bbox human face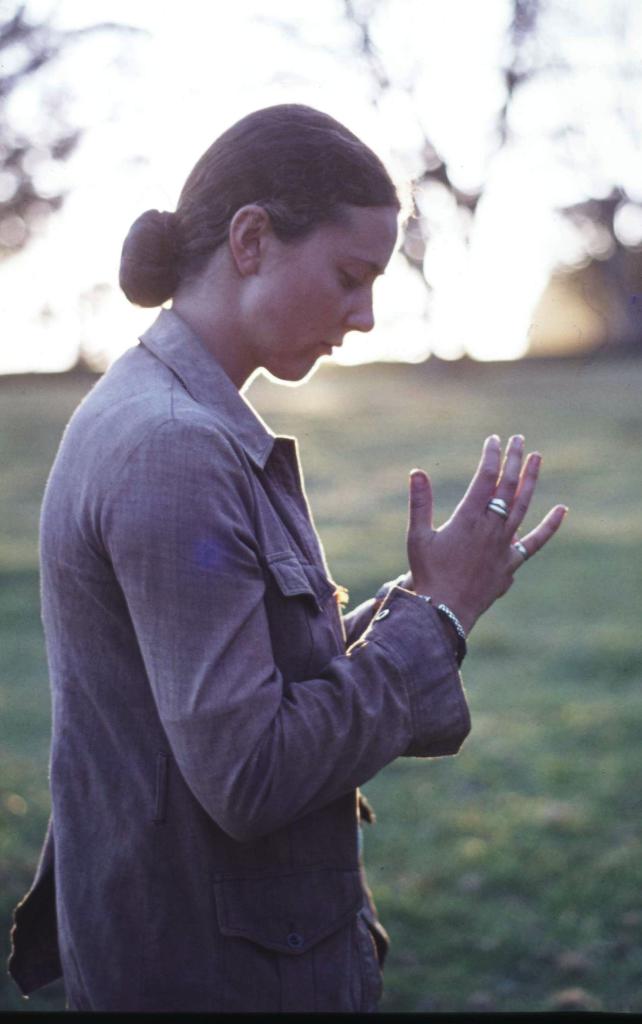
bbox=(259, 202, 395, 383)
